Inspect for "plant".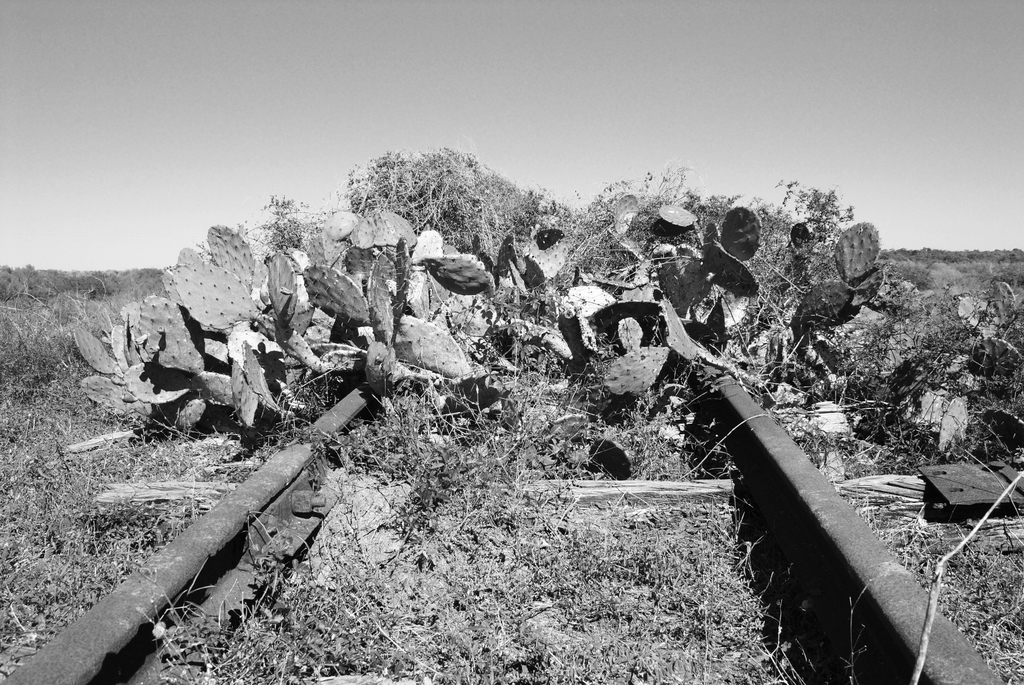
Inspection: [244, 145, 866, 317].
